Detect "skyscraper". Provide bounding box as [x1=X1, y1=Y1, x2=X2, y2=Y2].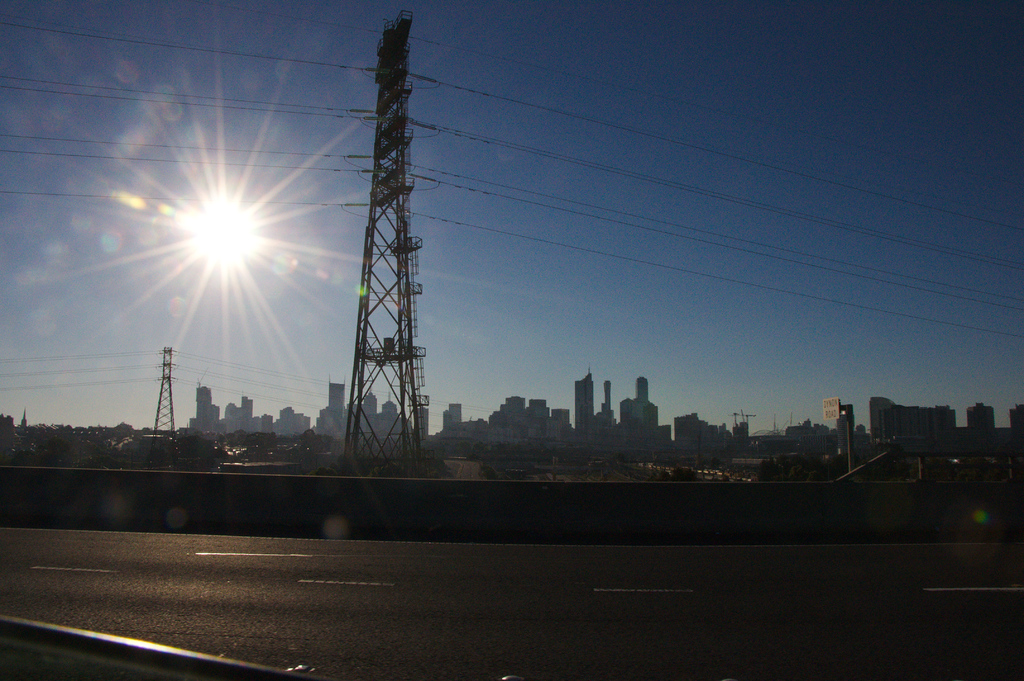
[x1=601, y1=373, x2=618, y2=433].
